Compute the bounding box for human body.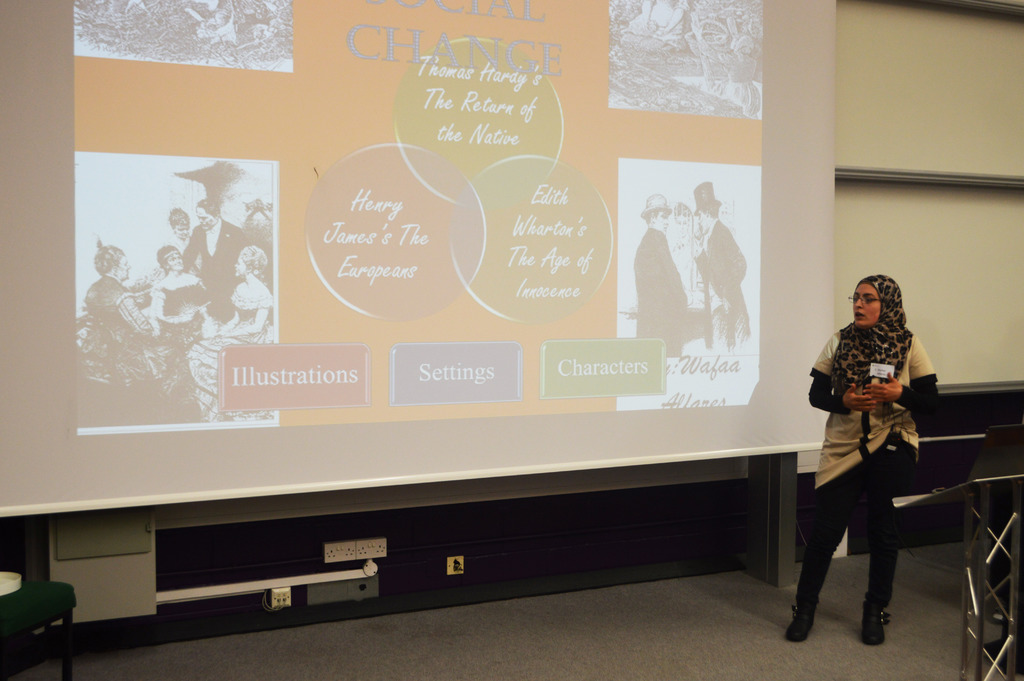
left=800, top=279, right=936, bottom=657.
